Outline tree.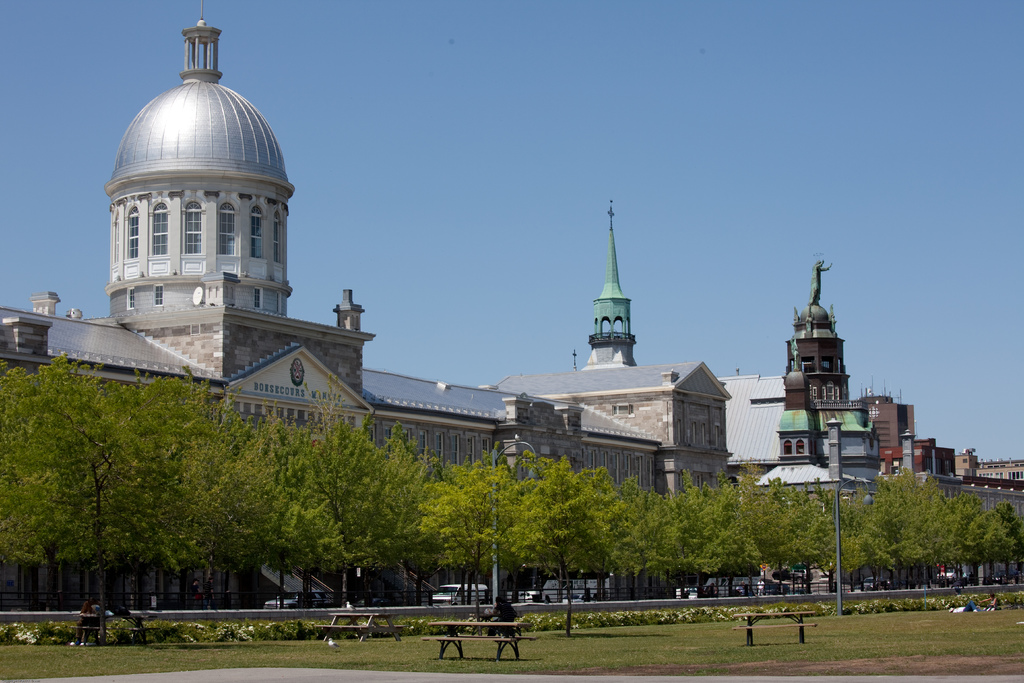
Outline: crop(420, 461, 538, 613).
